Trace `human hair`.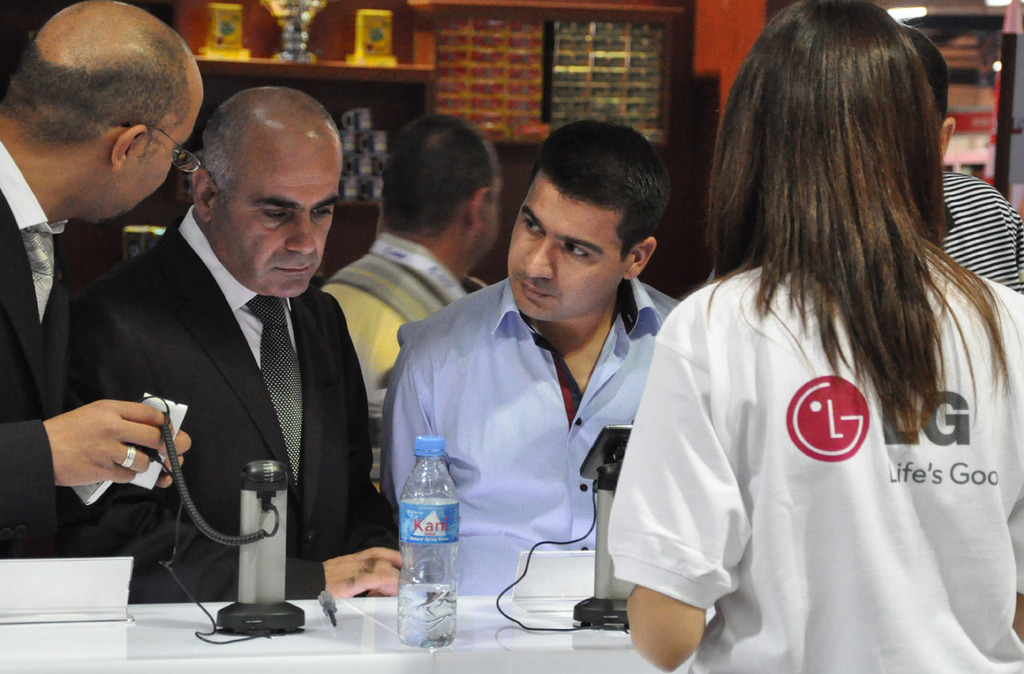
Traced to <box>676,0,979,479</box>.
